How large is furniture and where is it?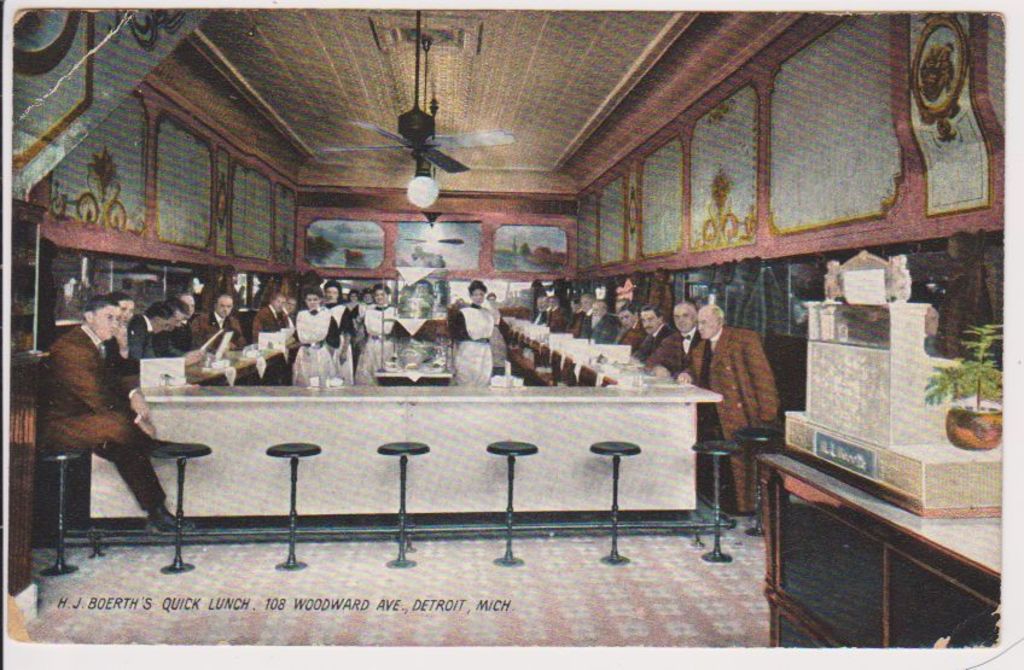
Bounding box: 377, 441, 430, 571.
